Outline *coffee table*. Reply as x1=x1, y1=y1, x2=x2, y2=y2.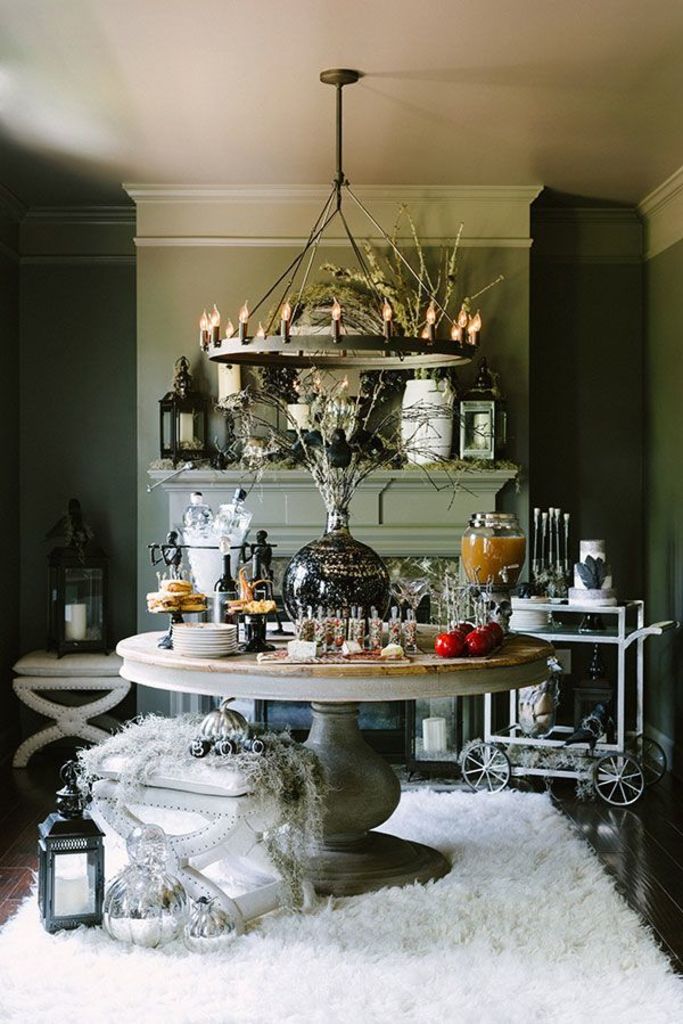
x1=97, y1=624, x2=608, y2=832.
